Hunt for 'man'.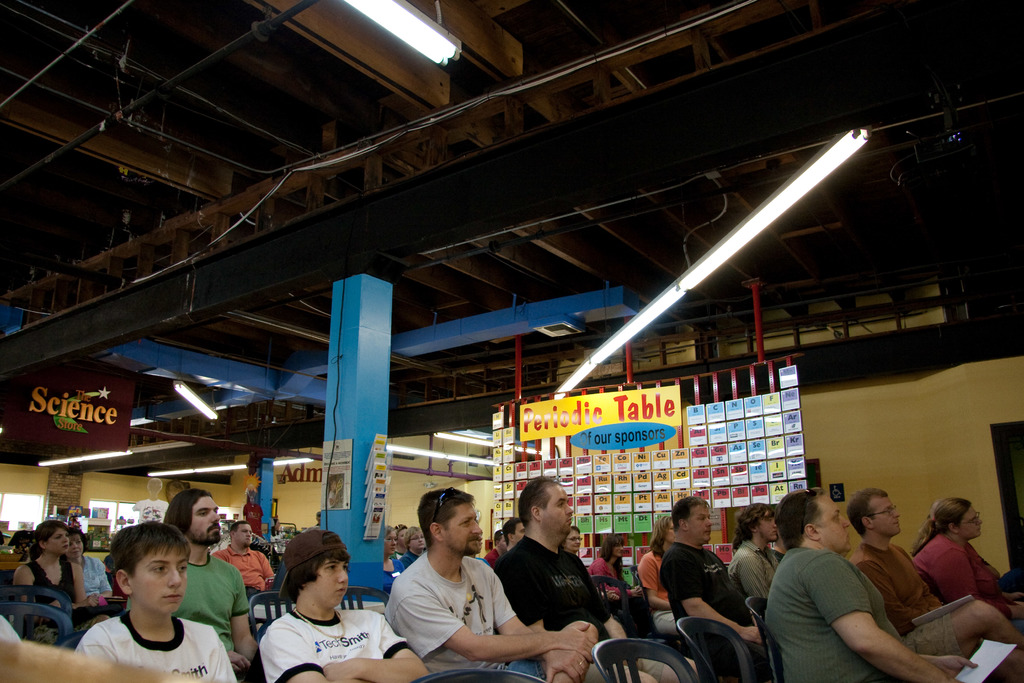
Hunted down at 765:489:970:682.
